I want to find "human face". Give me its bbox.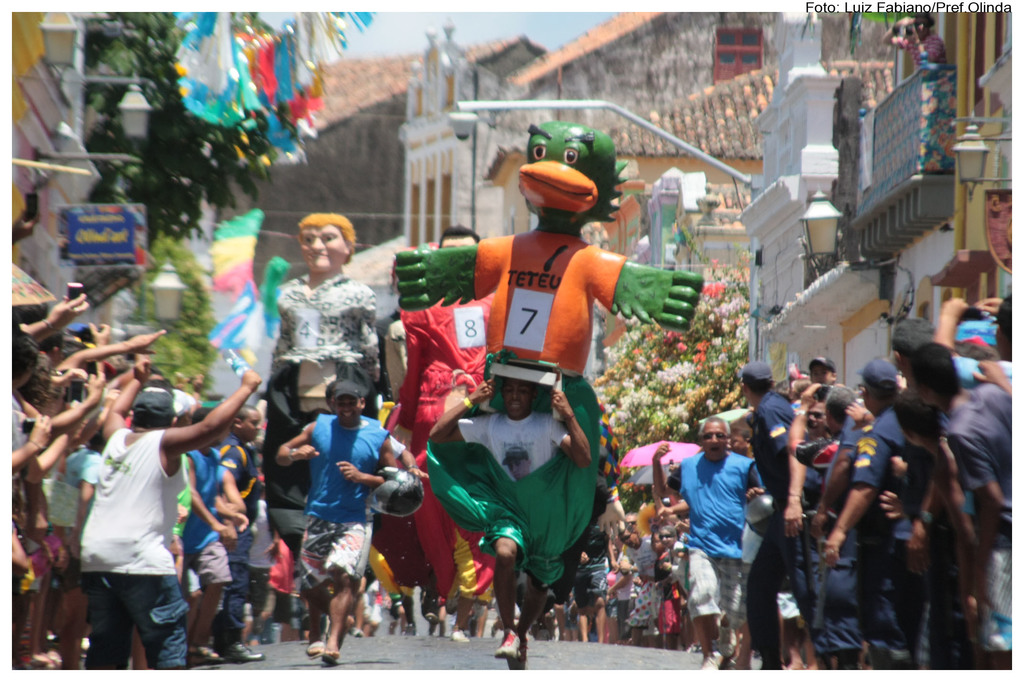
[x1=245, y1=408, x2=260, y2=437].
